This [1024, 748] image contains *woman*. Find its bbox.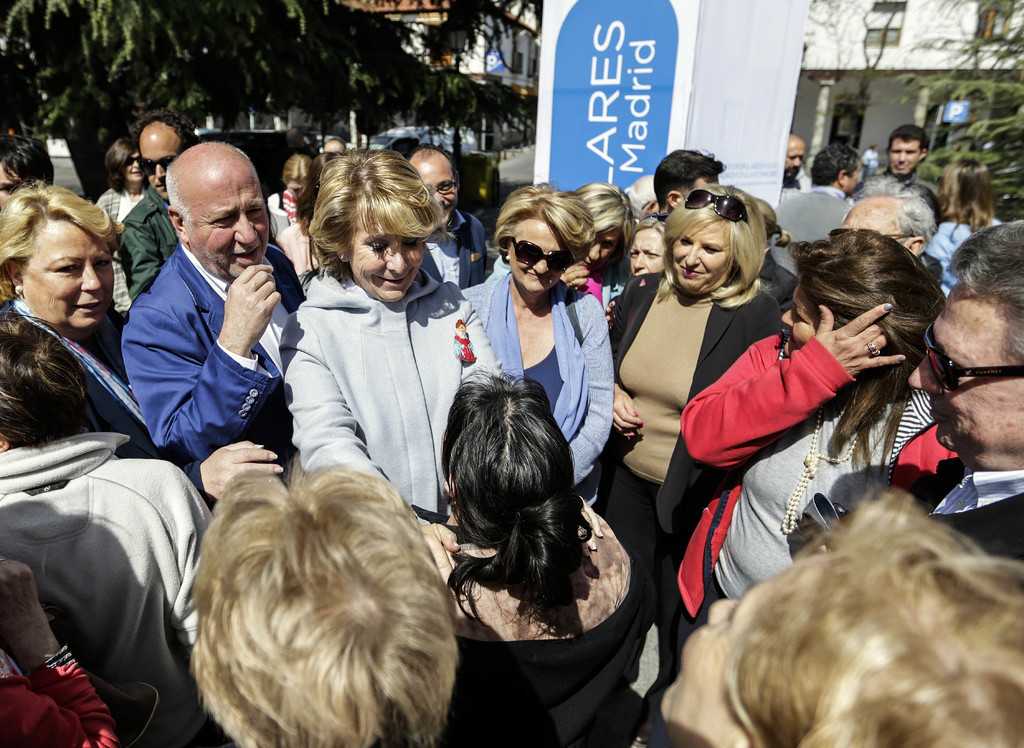
region(608, 186, 788, 666).
